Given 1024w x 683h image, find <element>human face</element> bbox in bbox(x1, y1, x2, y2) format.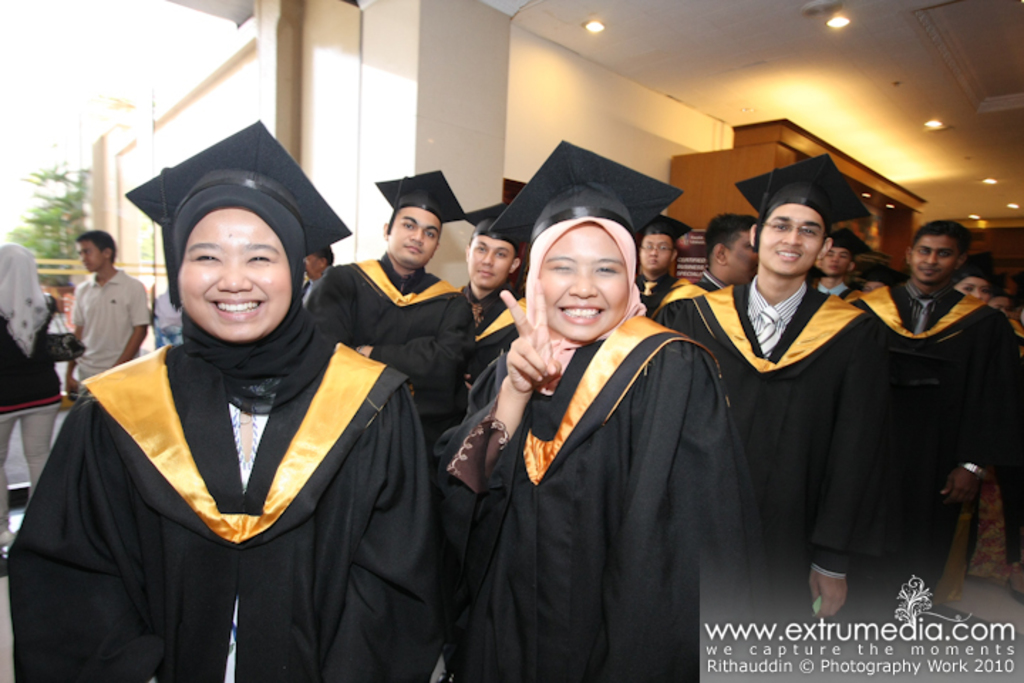
bbox(912, 238, 959, 283).
